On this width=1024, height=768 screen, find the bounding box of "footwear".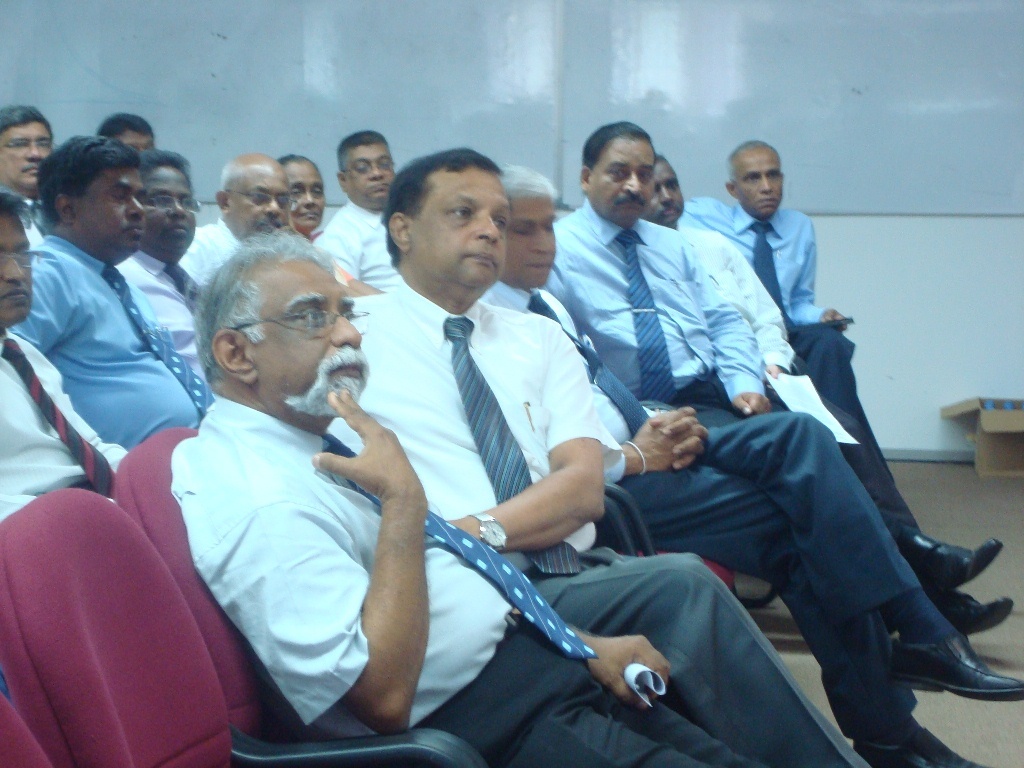
Bounding box: l=888, t=633, r=1023, b=703.
